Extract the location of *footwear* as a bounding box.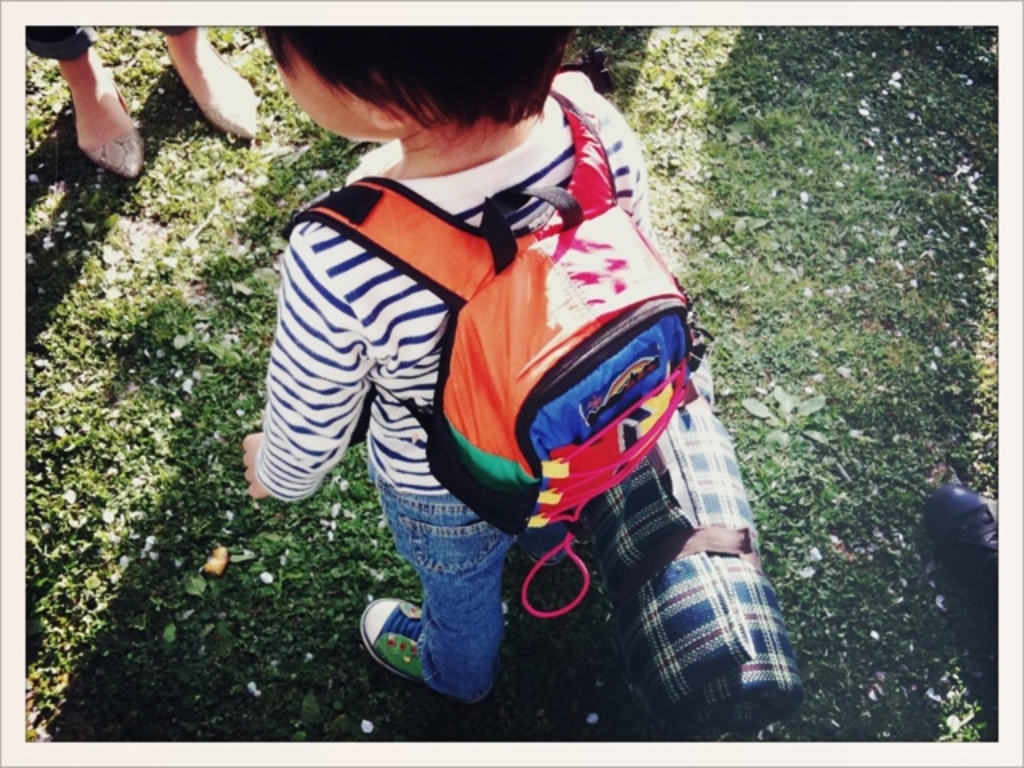
[x1=358, y1=597, x2=422, y2=678].
